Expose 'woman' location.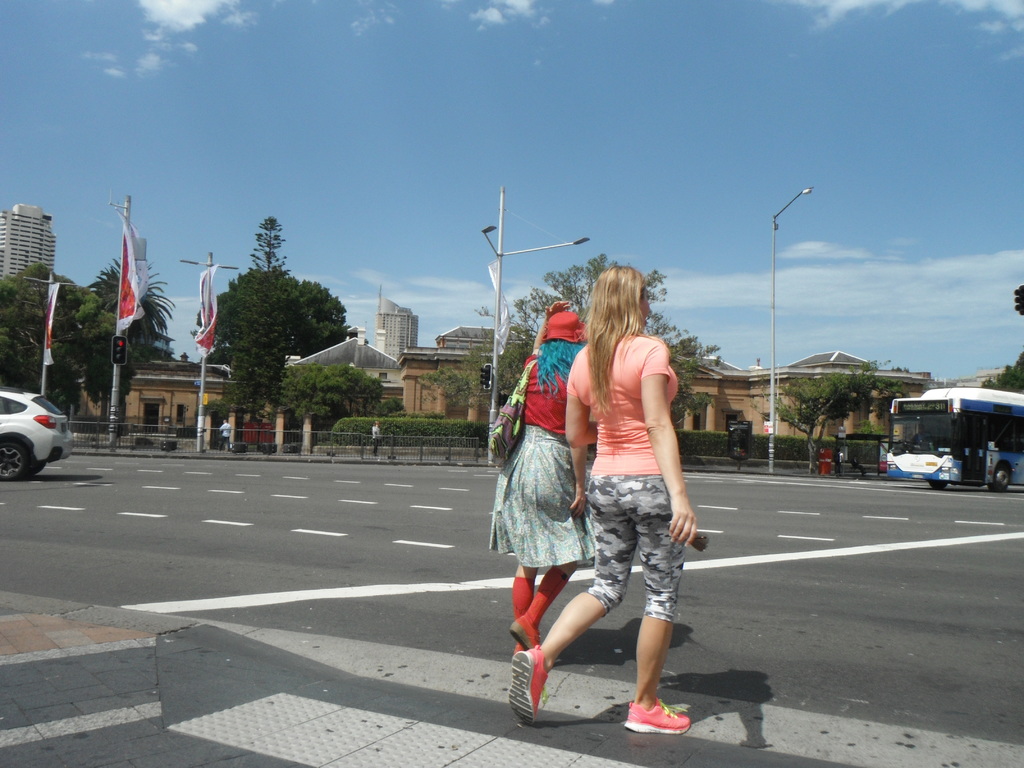
Exposed at 532:262:713:724.
